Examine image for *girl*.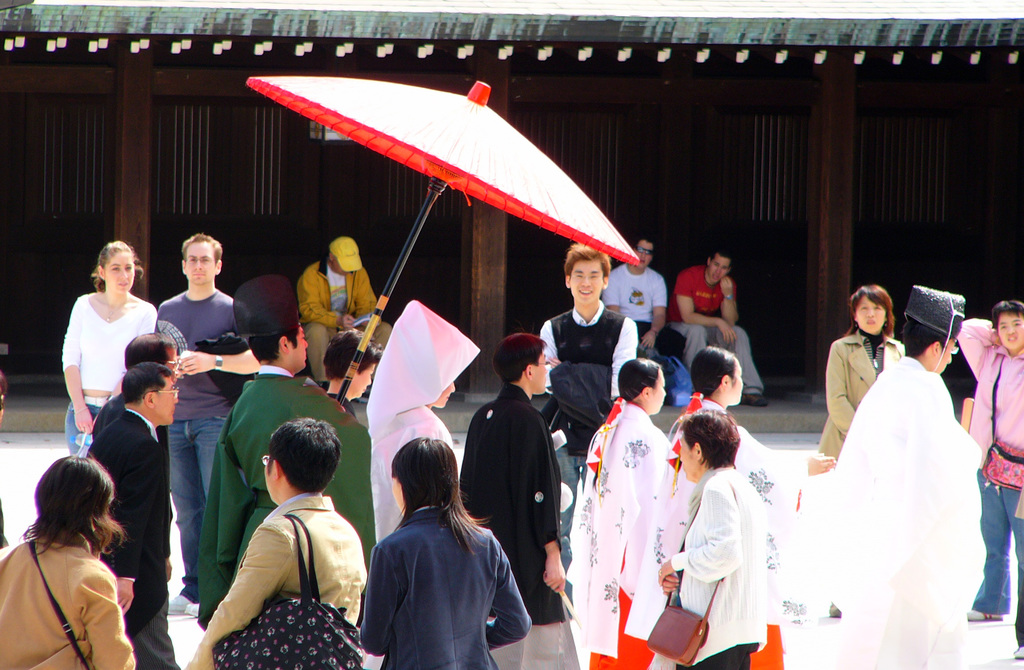
Examination result: [834, 284, 983, 669].
